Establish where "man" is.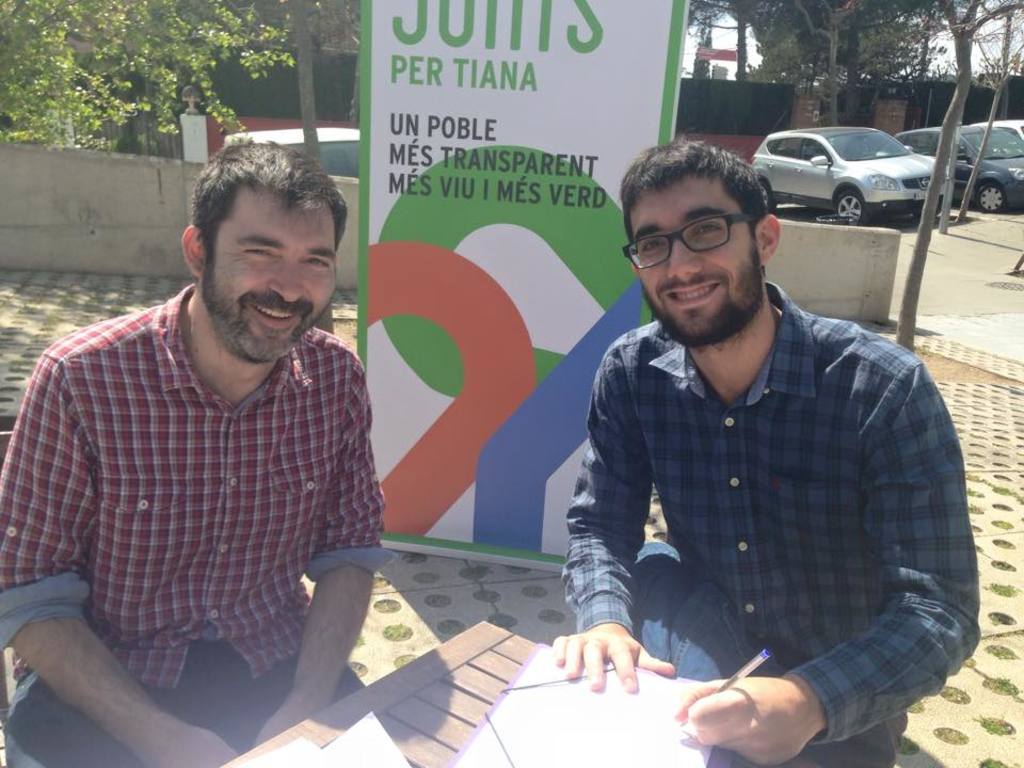
Established at left=547, top=103, right=959, bottom=736.
